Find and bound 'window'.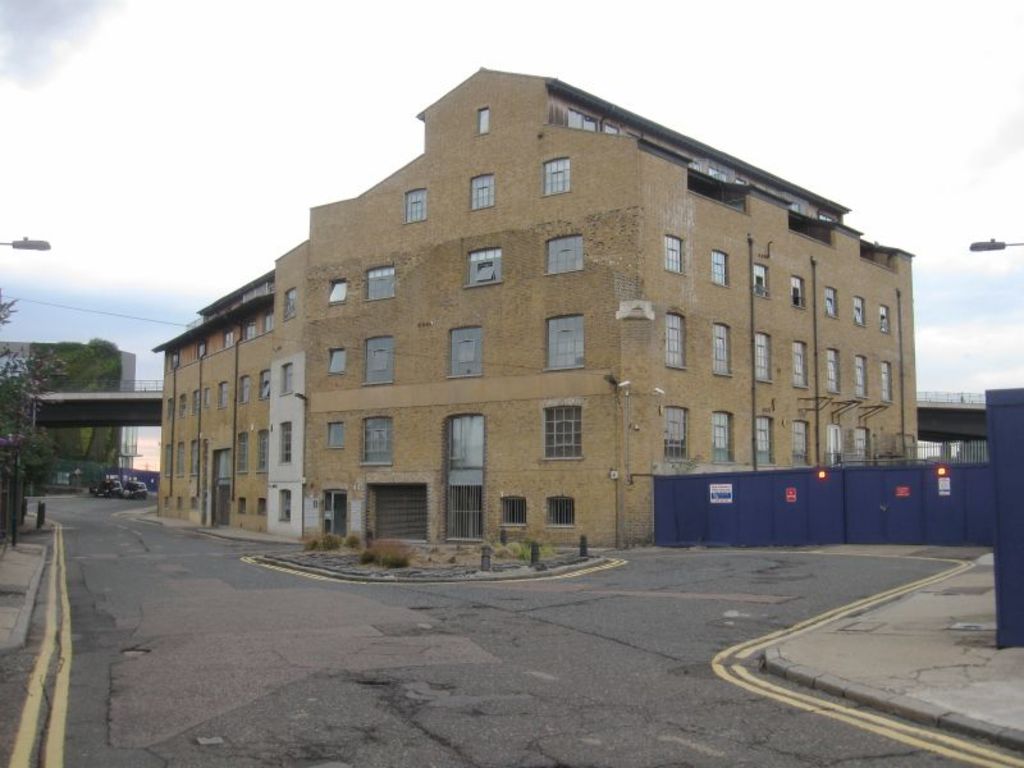
Bound: bbox(854, 425, 869, 462).
